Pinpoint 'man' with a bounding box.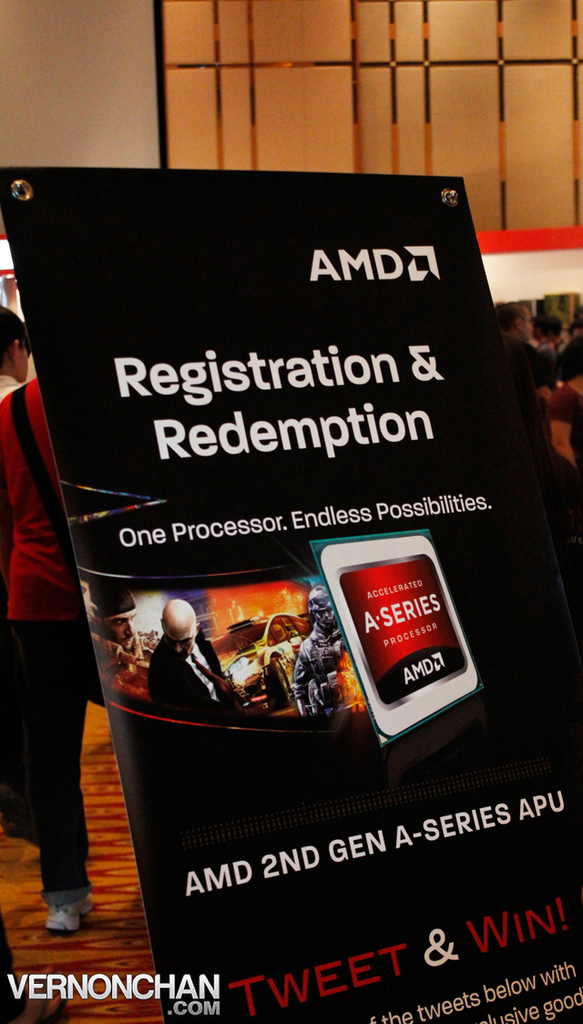
293/585/352/722.
